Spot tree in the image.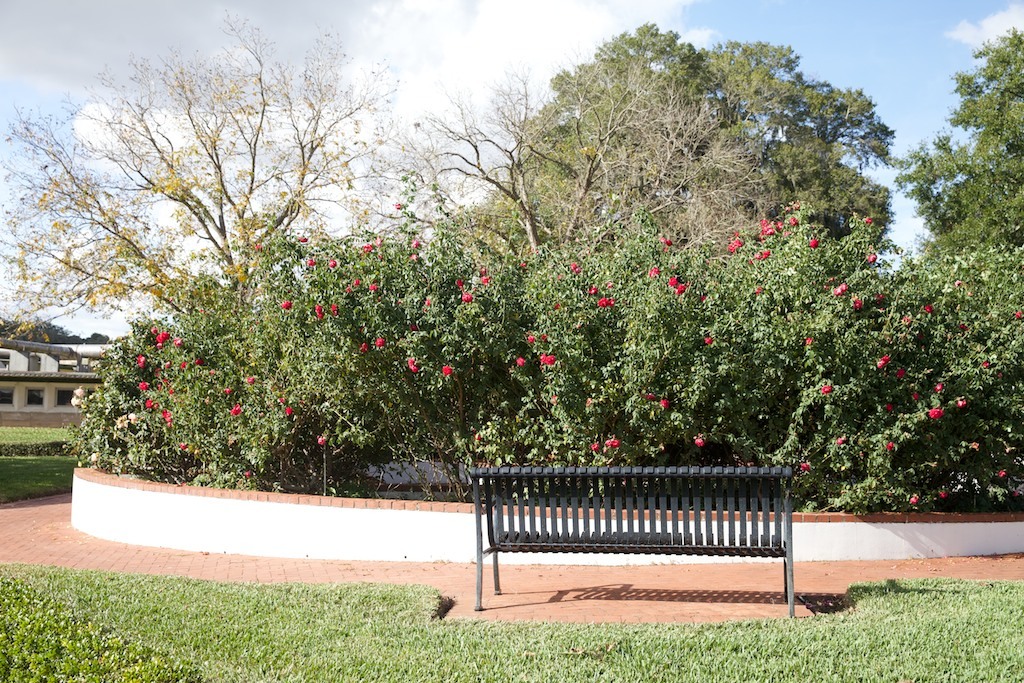
tree found at locate(892, 23, 1023, 286).
